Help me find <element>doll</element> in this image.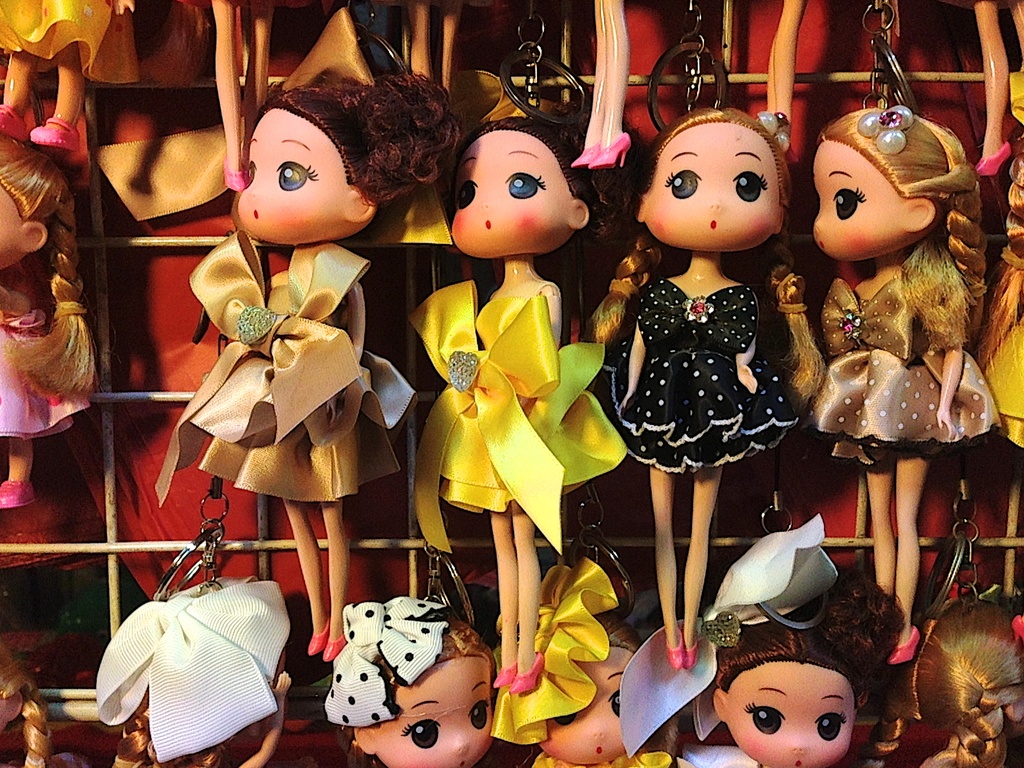
Found it: Rect(316, 601, 486, 767).
